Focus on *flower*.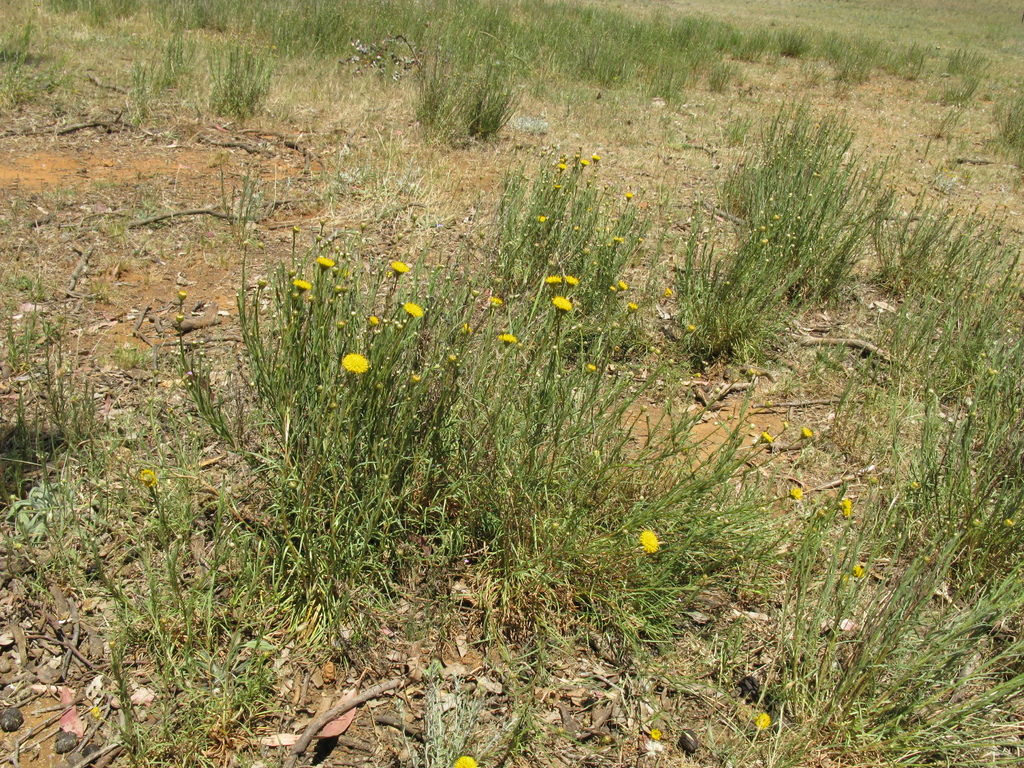
Focused at left=791, top=488, right=806, bottom=504.
